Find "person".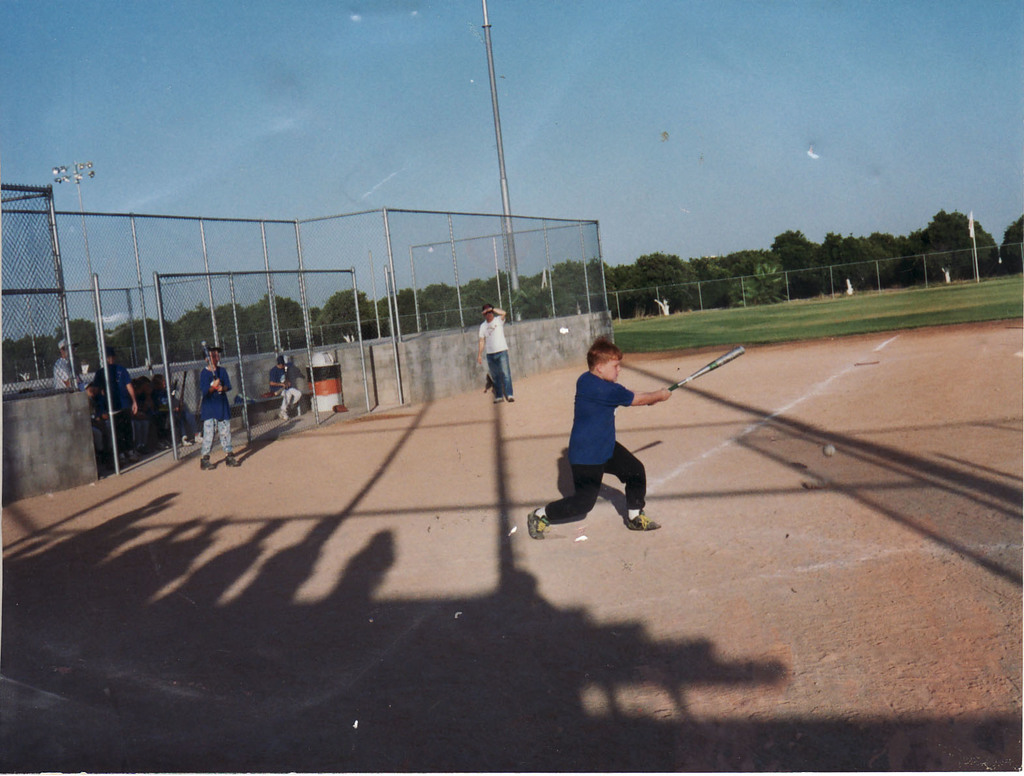
474:305:518:402.
